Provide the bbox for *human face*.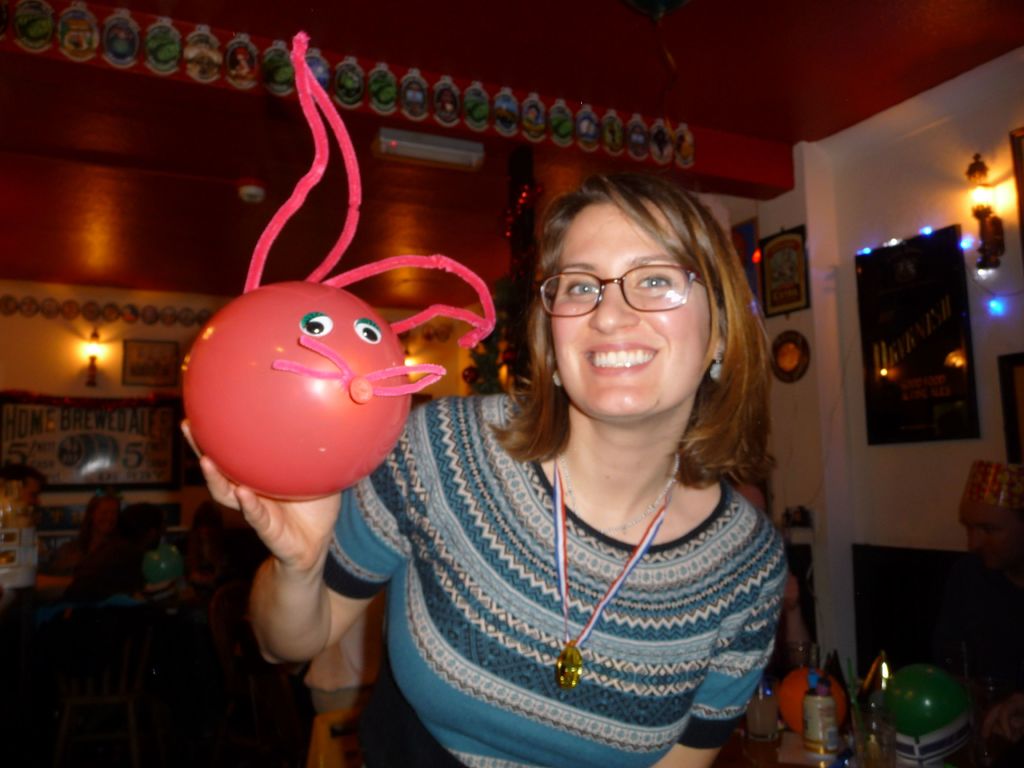
(550,202,718,420).
